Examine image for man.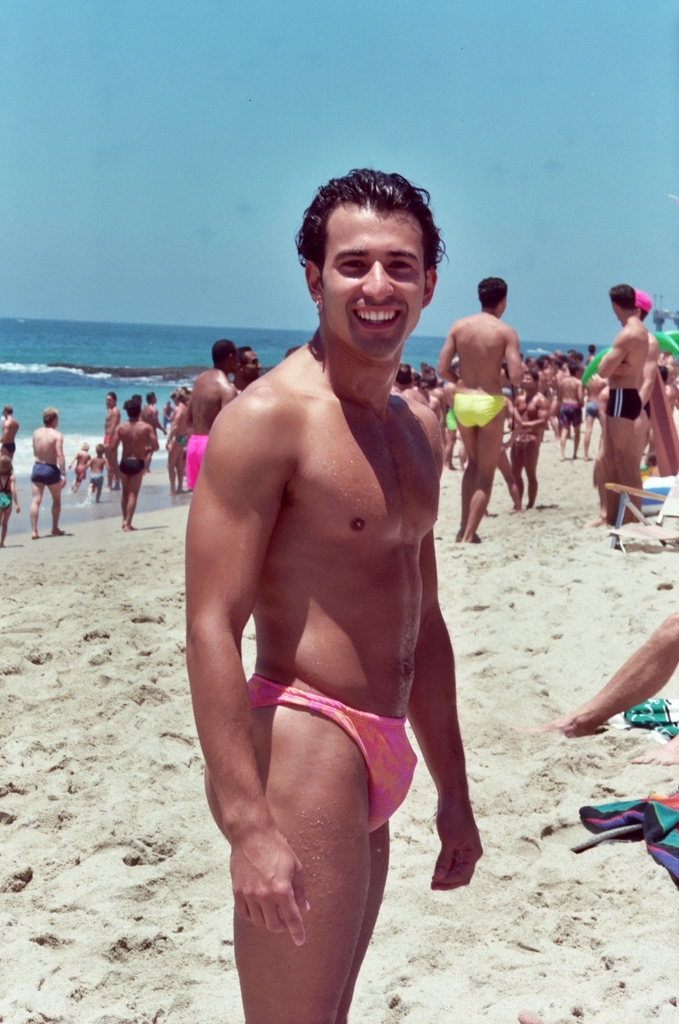
Examination result: (x1=187, y1=202, x2=479, y2=1023).
